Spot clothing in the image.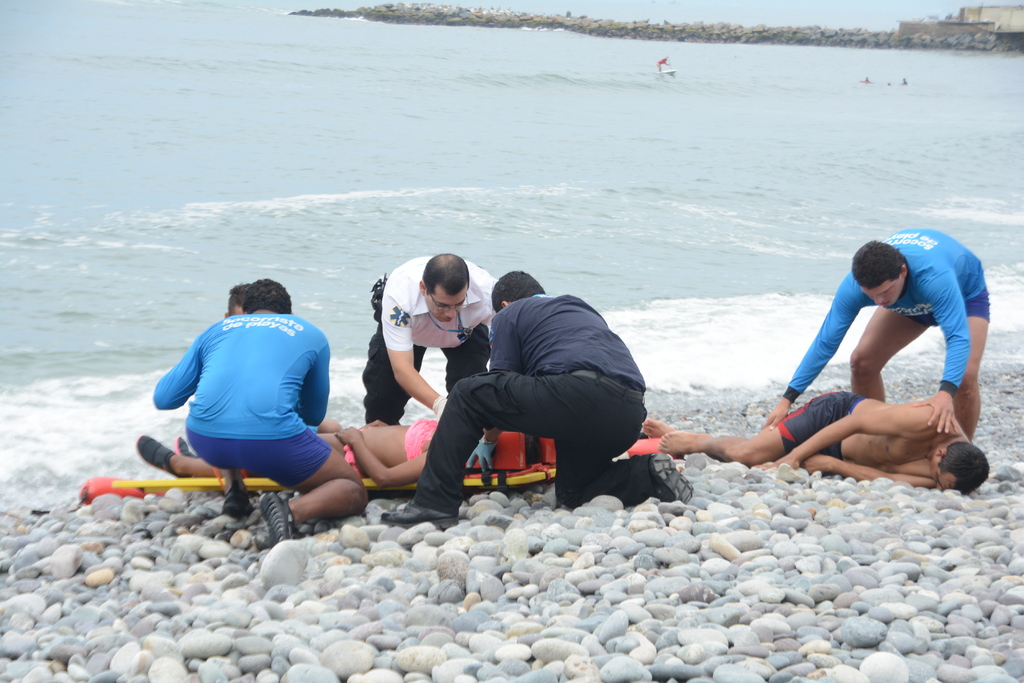
clothing found at bbox(783, 231, 988, 401).
